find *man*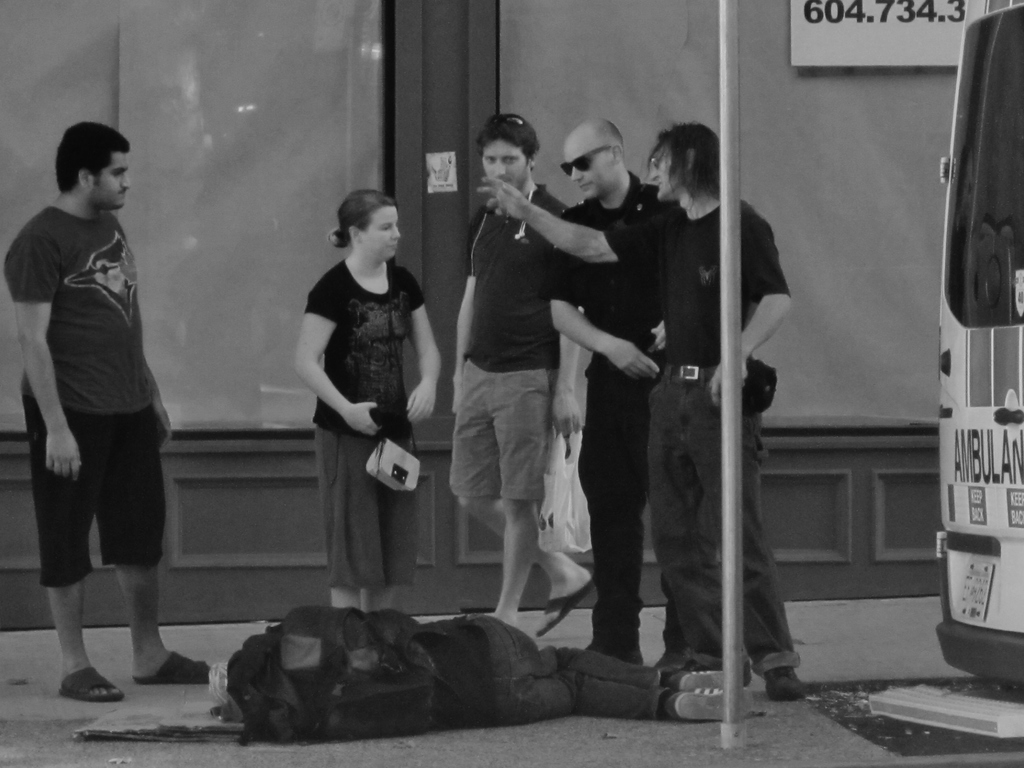
(x1=468, y1=113, x2=678, y2=674)
